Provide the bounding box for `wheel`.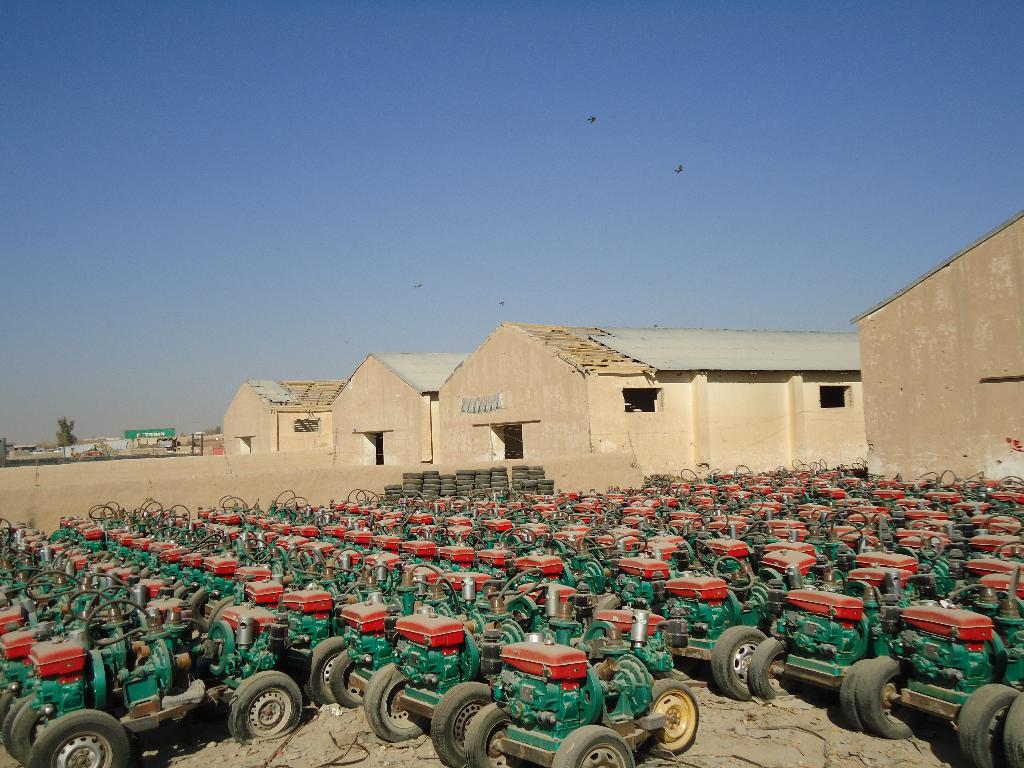
<bbox>464, 702, 516, 767</bbox>.
